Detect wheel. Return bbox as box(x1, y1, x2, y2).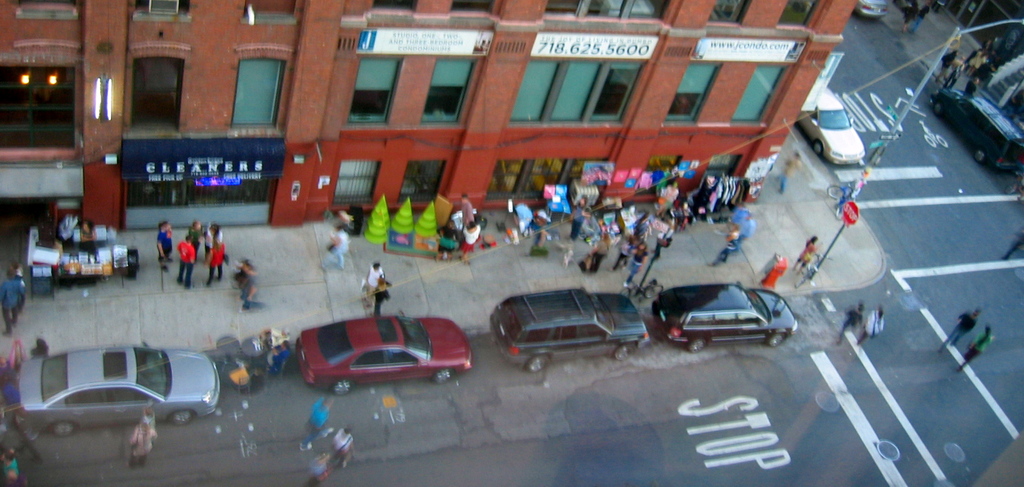
box(688, 339, 707, 356).
